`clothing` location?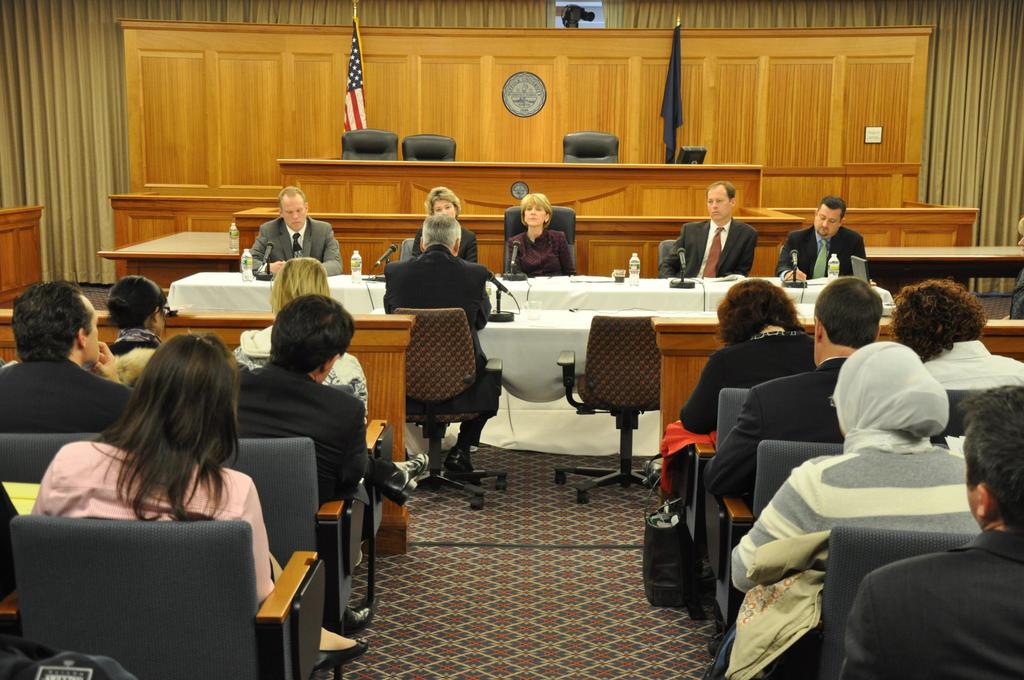
[509, 231, 577, 271]
